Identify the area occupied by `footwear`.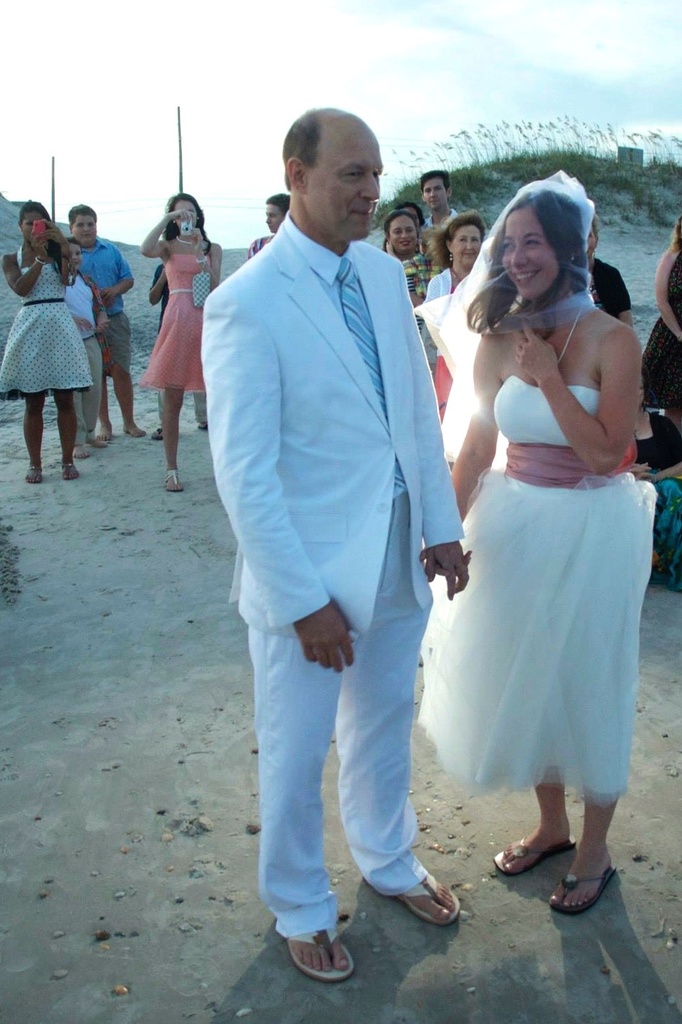
Area: region(150, 426, 162, 442).
